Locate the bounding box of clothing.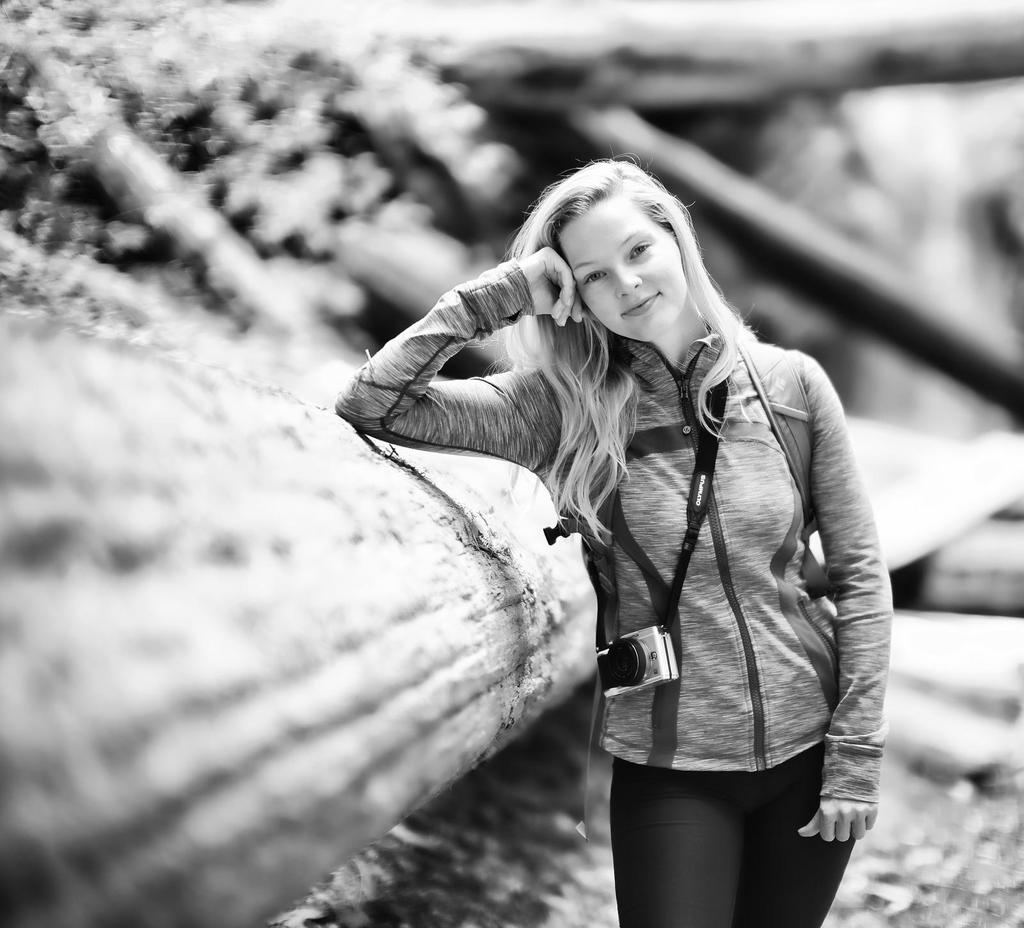
Bounding box: (x1=617, y1=756, x2=859, y2=927).
